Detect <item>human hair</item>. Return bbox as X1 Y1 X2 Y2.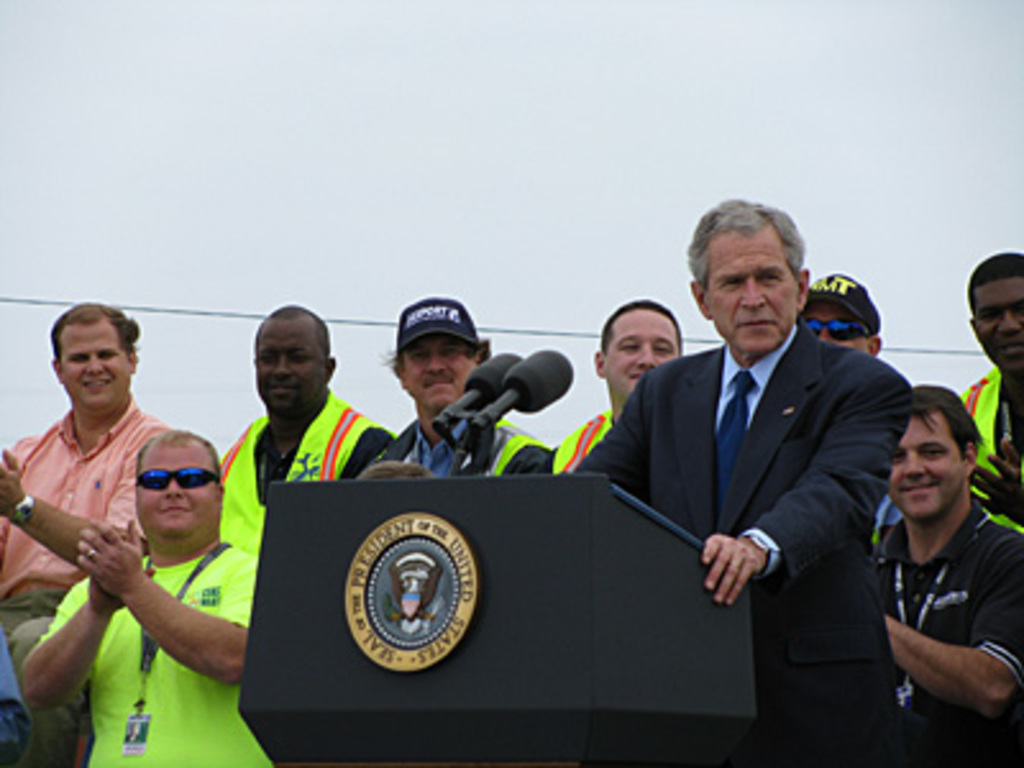
387 338 492 371.
